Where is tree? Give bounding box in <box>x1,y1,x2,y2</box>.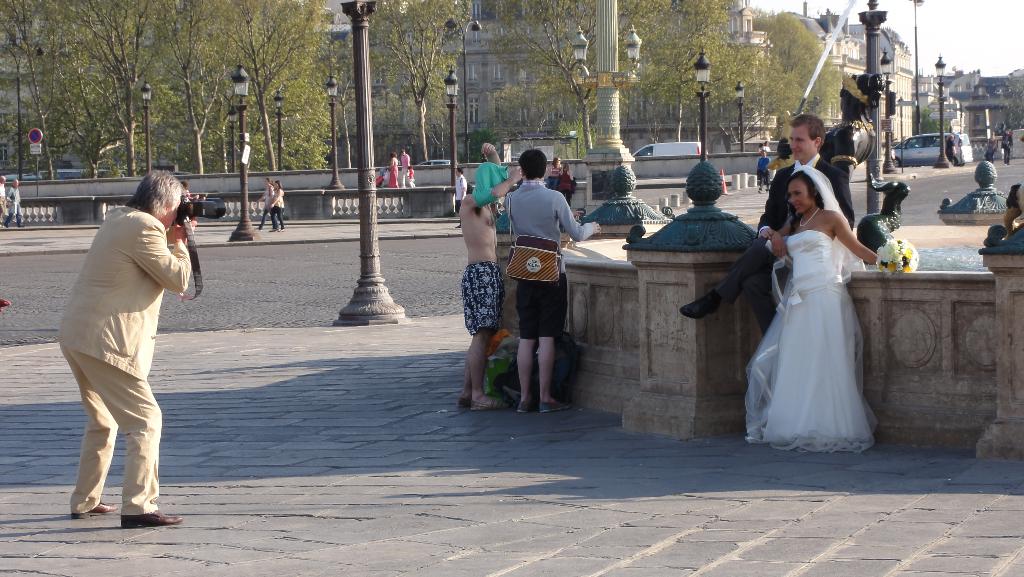
<box>640,0,753,154</box>.
